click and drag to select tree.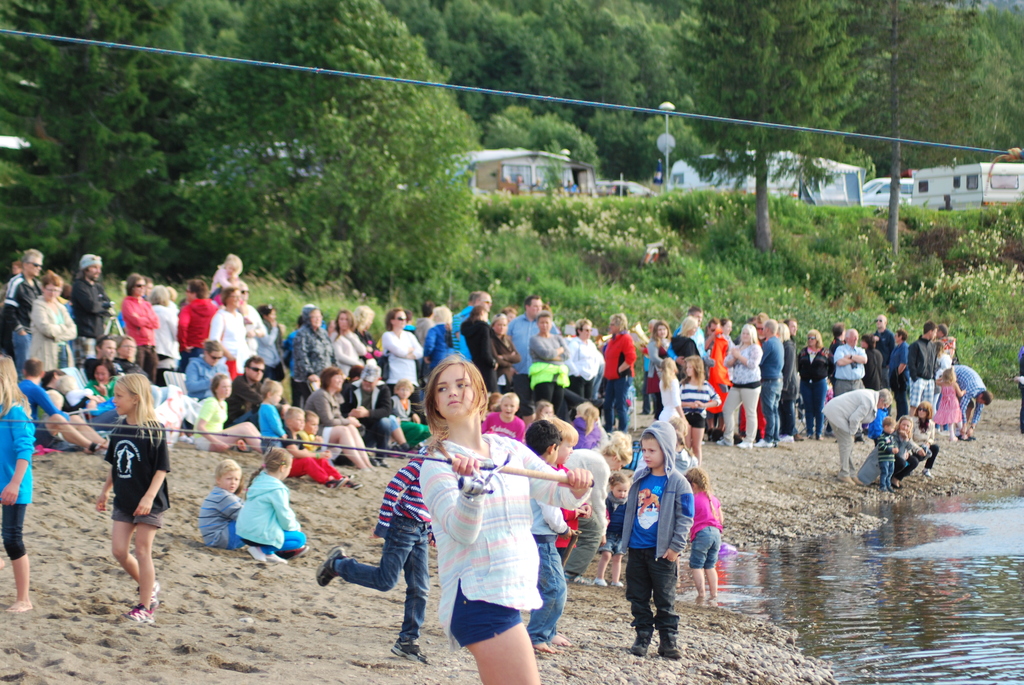
Selection: BBox(661, 0, 867, 256).
